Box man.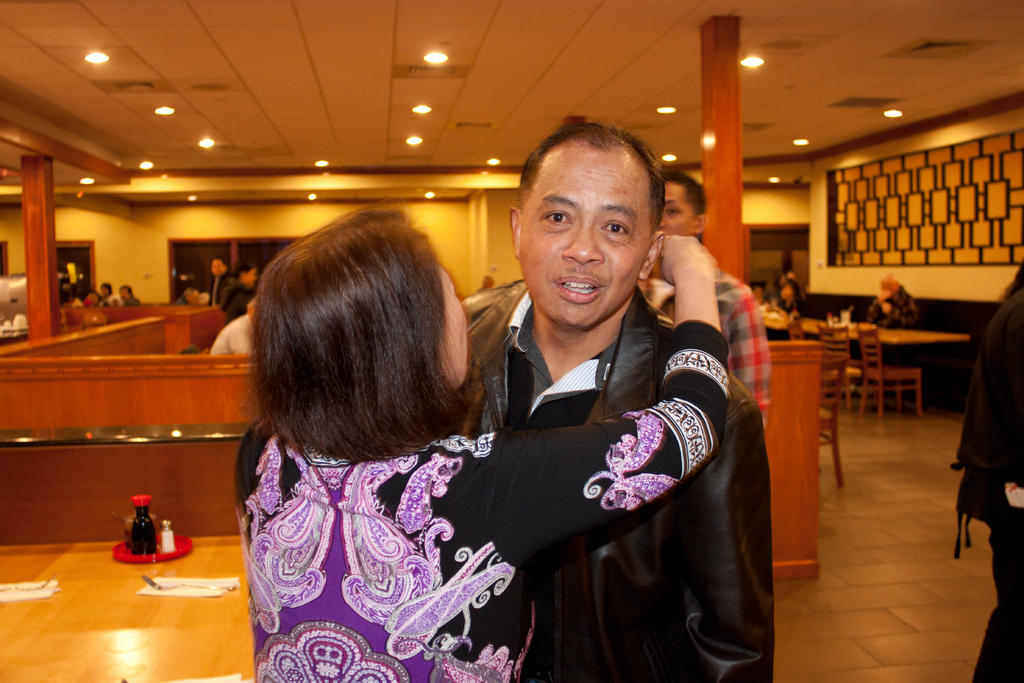
bbox=[412, 123, 761, 682].
